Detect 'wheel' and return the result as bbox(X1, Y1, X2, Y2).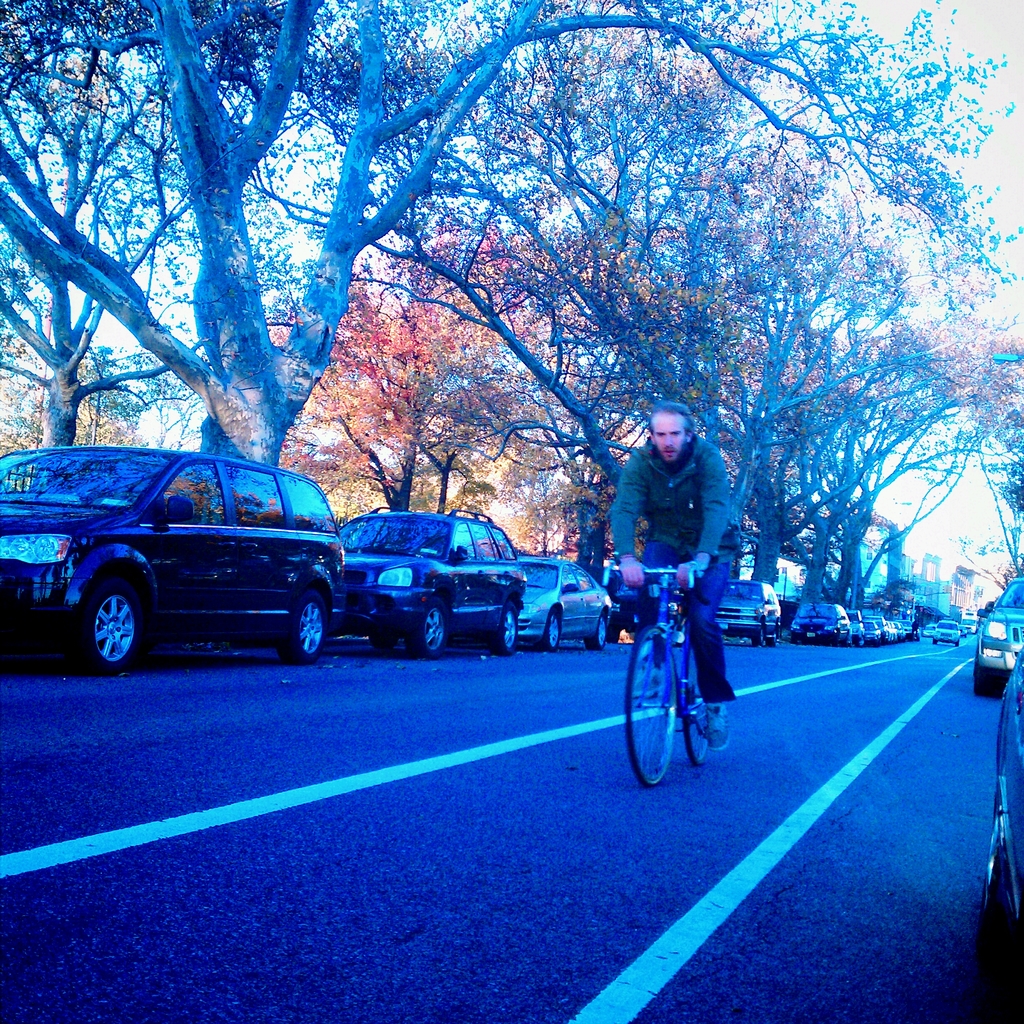
bbox(412, 602, 449, 657).
